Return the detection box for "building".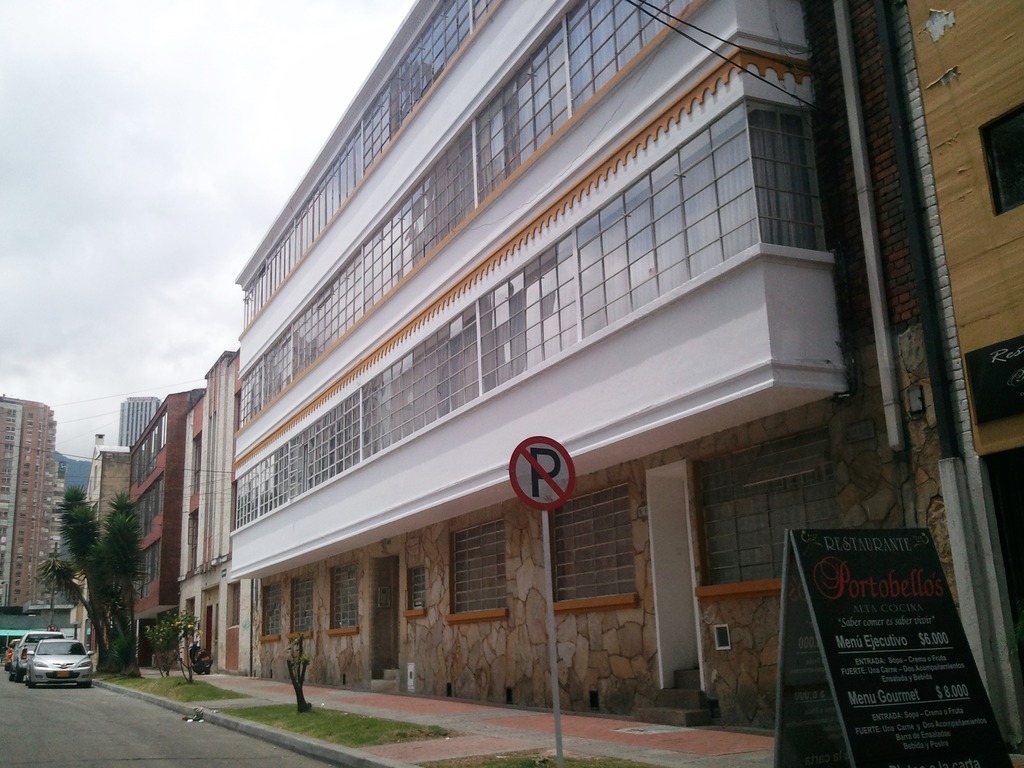
{"left": 0, "top": 401, "right": 63, "bottom": 604}.
